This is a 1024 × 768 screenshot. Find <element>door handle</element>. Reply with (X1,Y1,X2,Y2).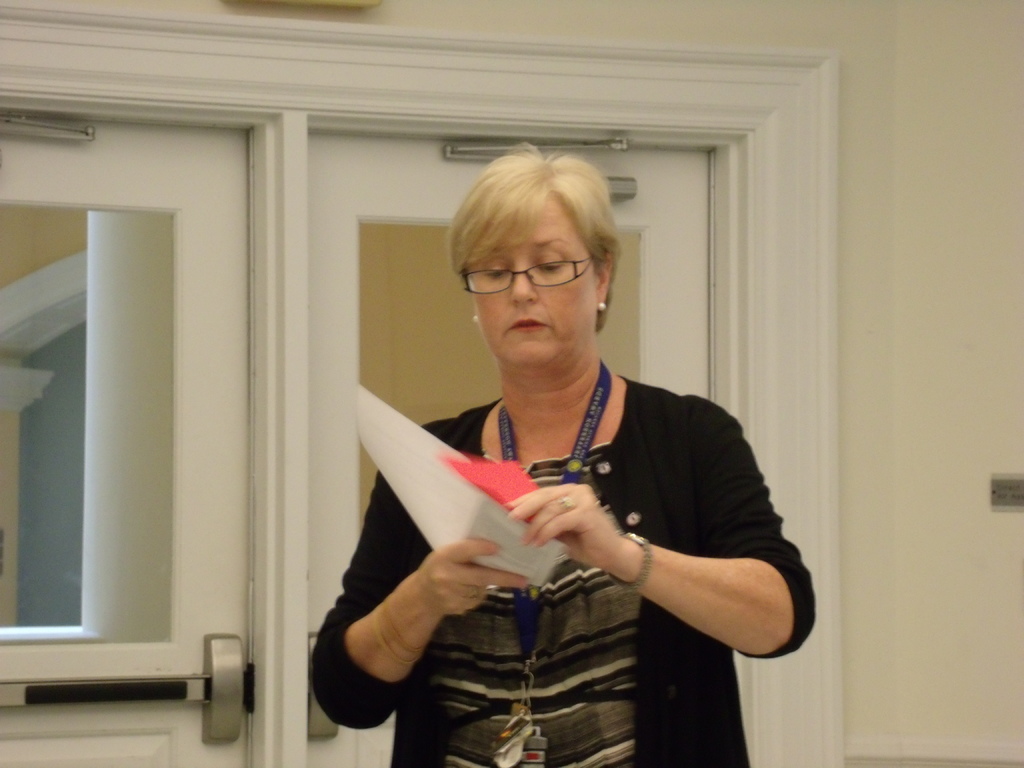
(0,627,250,740).
